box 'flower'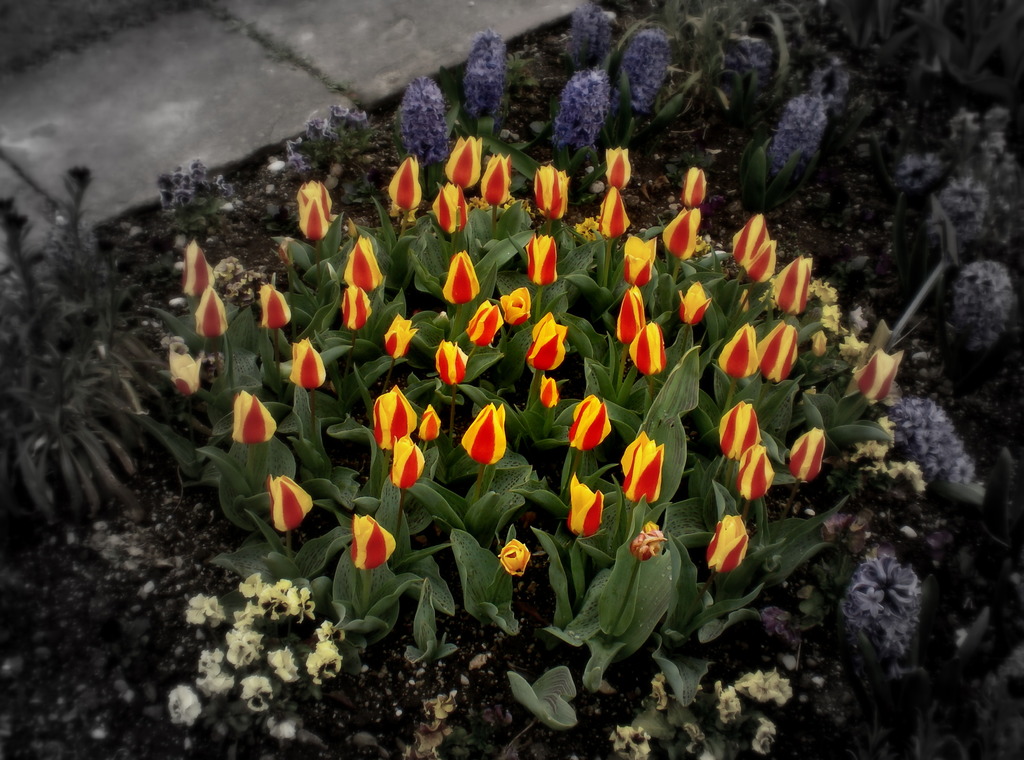
BBox(532, 163, 570, 220)
